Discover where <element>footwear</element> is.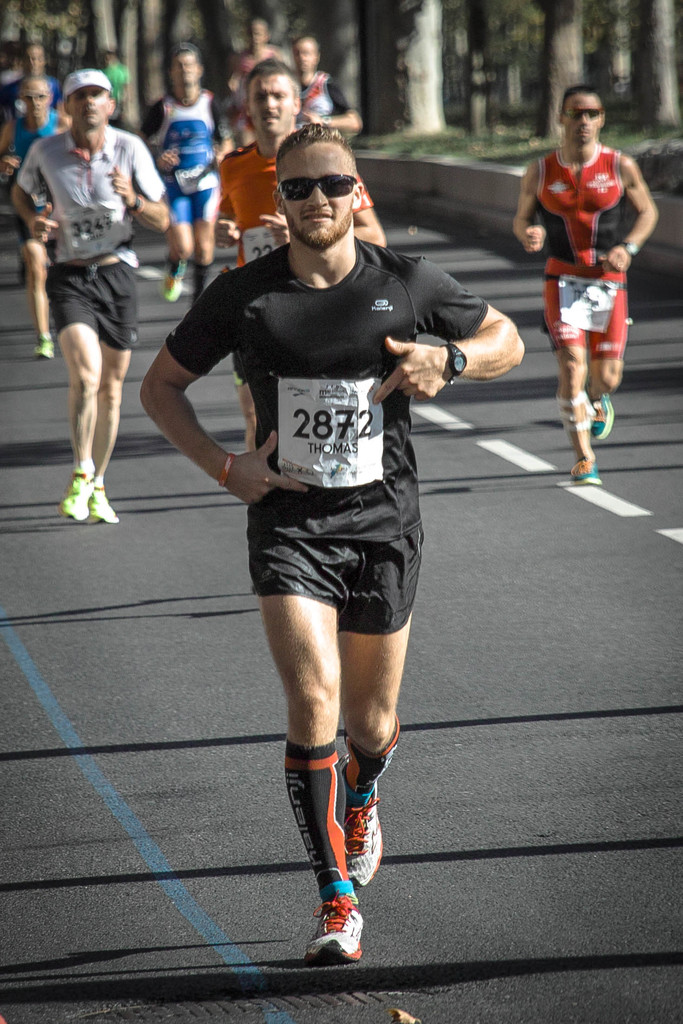
Discovered at left=33, top=335, right=60, bottom=363.
